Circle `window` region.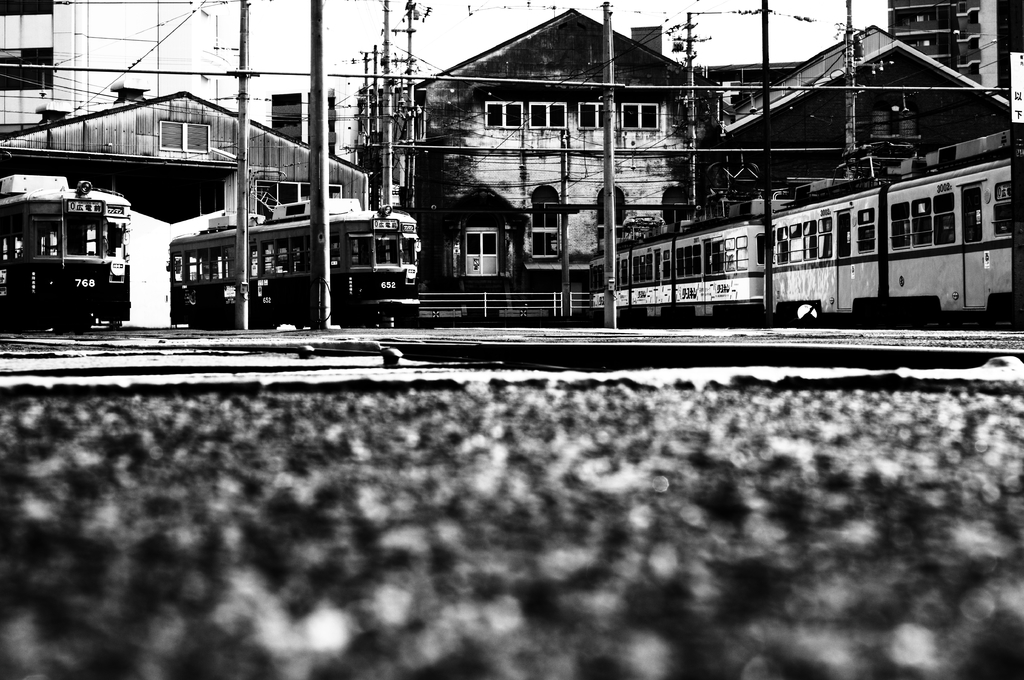
Region: select_region(402, 238, 417, 263).
